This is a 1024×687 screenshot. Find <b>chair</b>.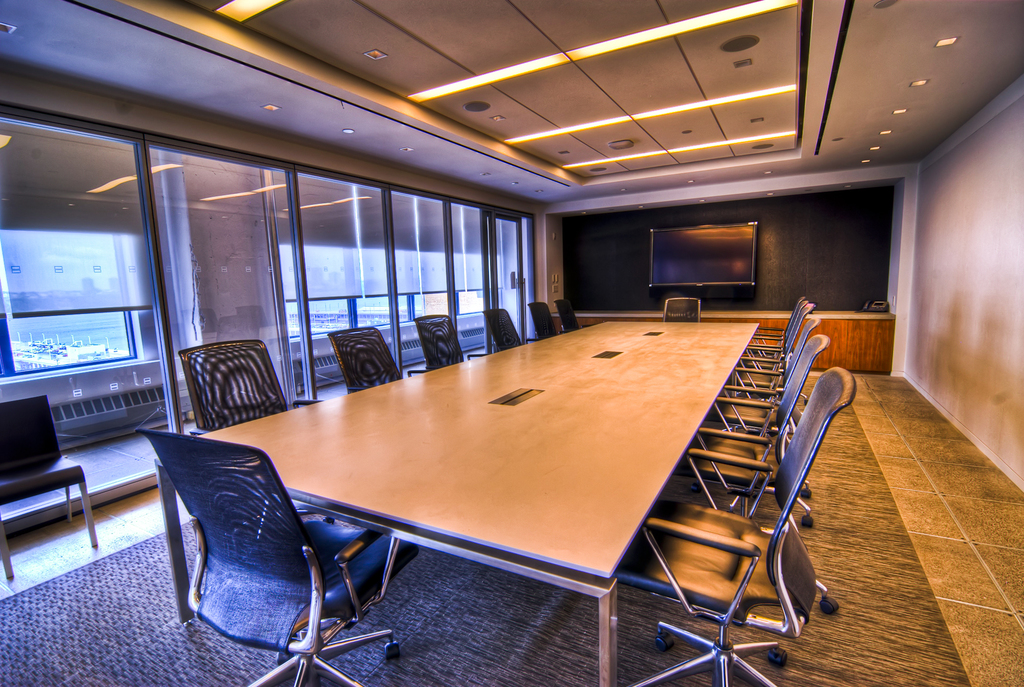
Bounding box: box=[413, 313, 465, 371].
